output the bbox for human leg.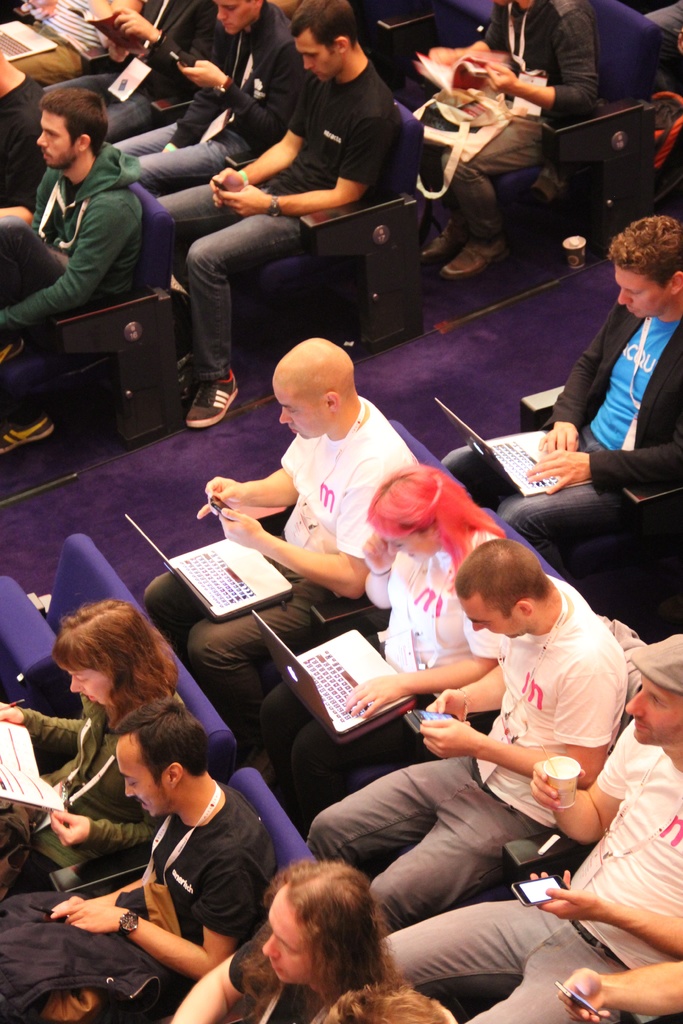
locate(129, 568, 199, 657).
